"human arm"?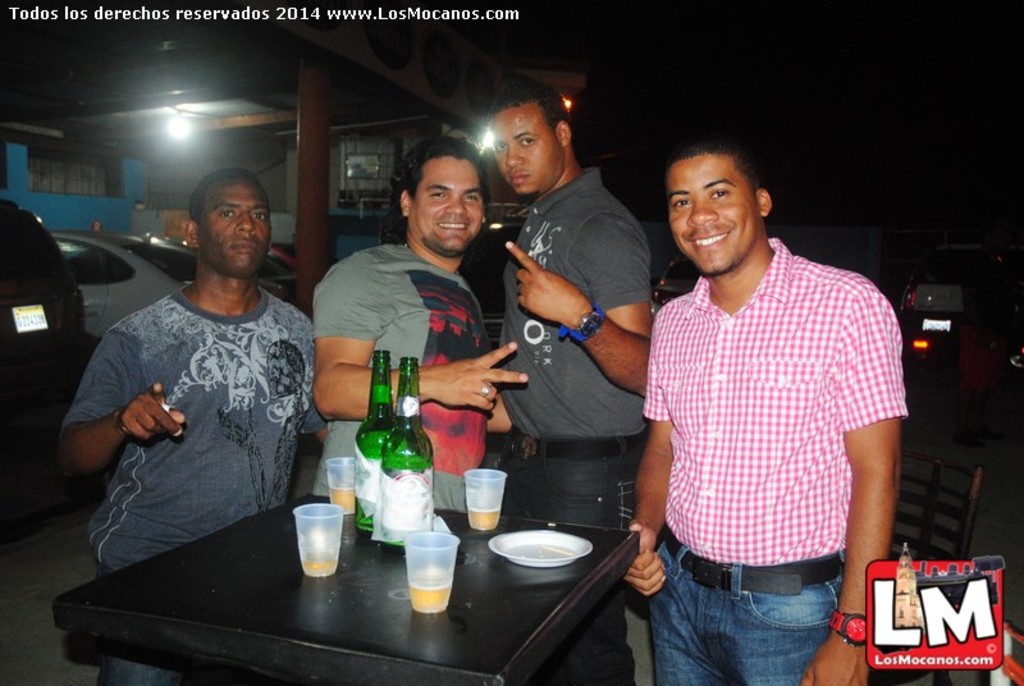
detection(507, 224, 653, 398)
